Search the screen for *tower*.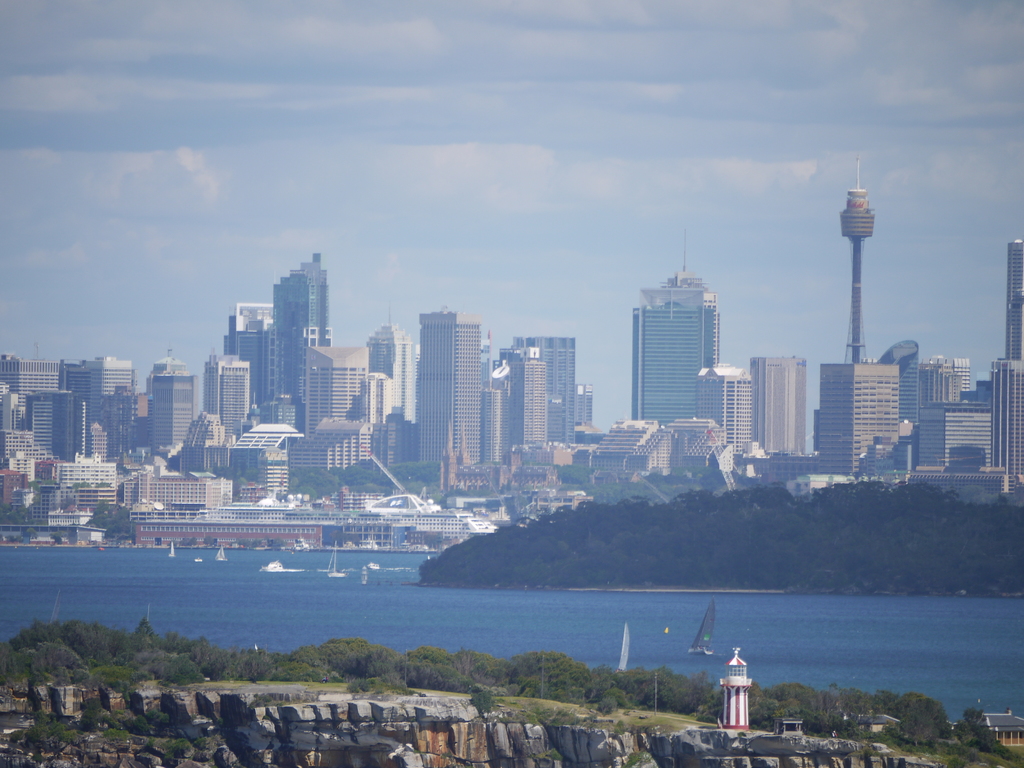
Found at {"left": 269, "top": 245, "right": 334, "bottom": 401}.
